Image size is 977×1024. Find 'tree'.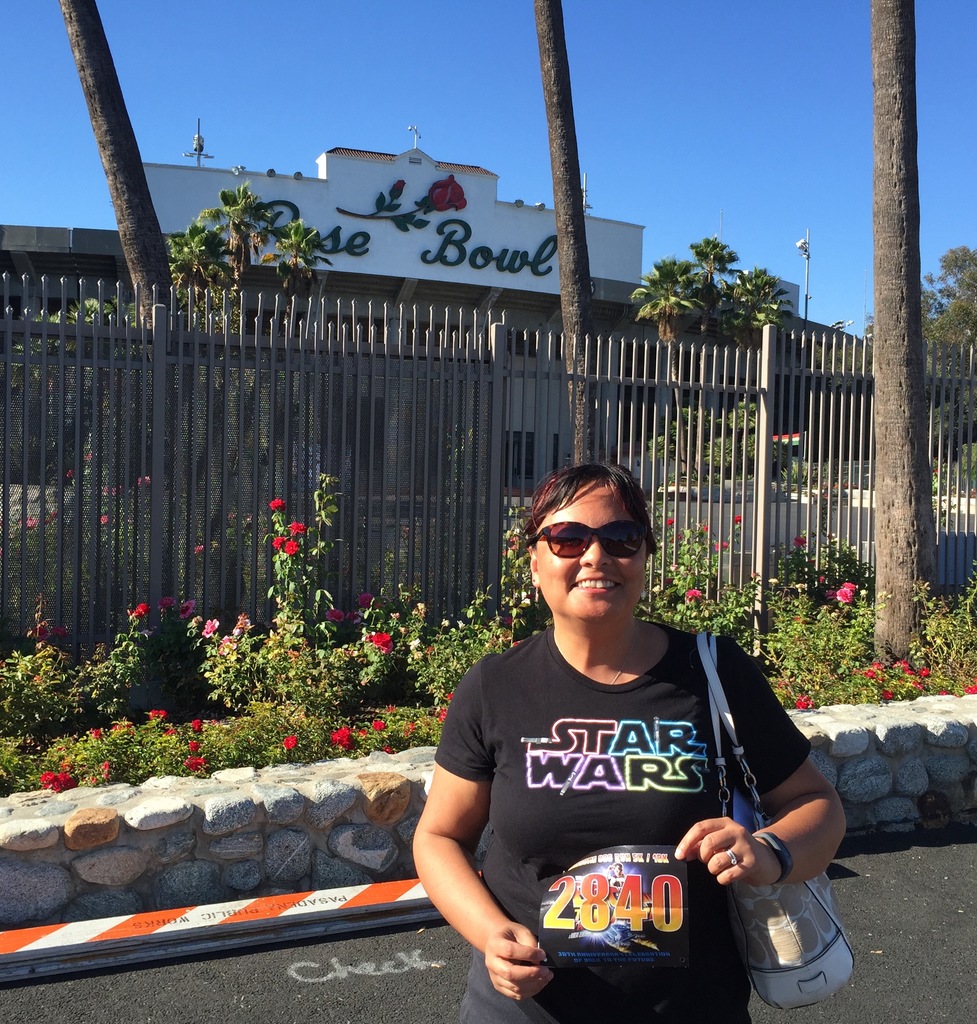
{"x1": 258, "y1": 216, "x2": 339, "y2": 340}.
